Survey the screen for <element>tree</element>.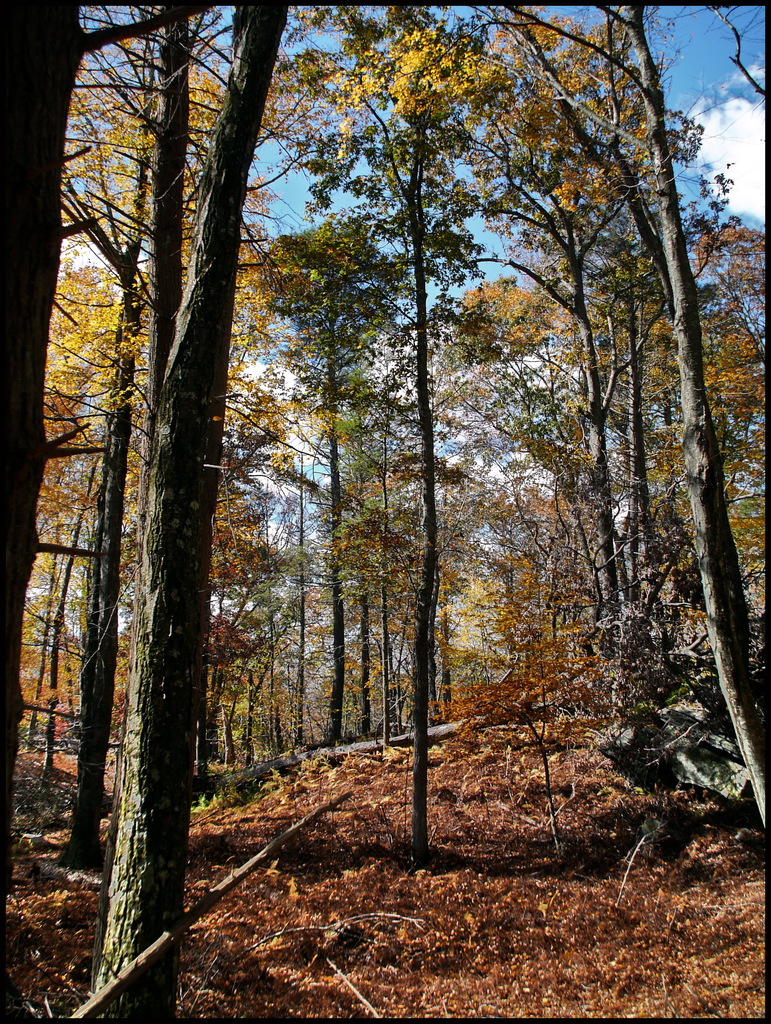
Survey found: [610,211,770,661].
